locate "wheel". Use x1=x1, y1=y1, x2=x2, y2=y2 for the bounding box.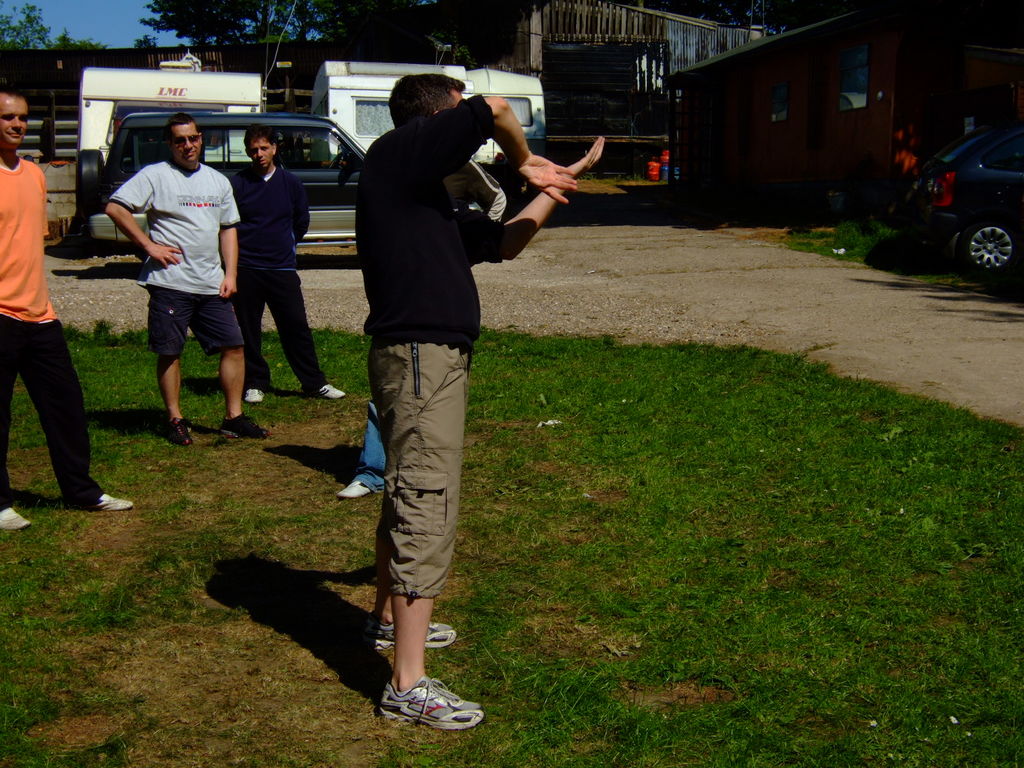
x1=330, y1=154, x2=346, y2=171.
